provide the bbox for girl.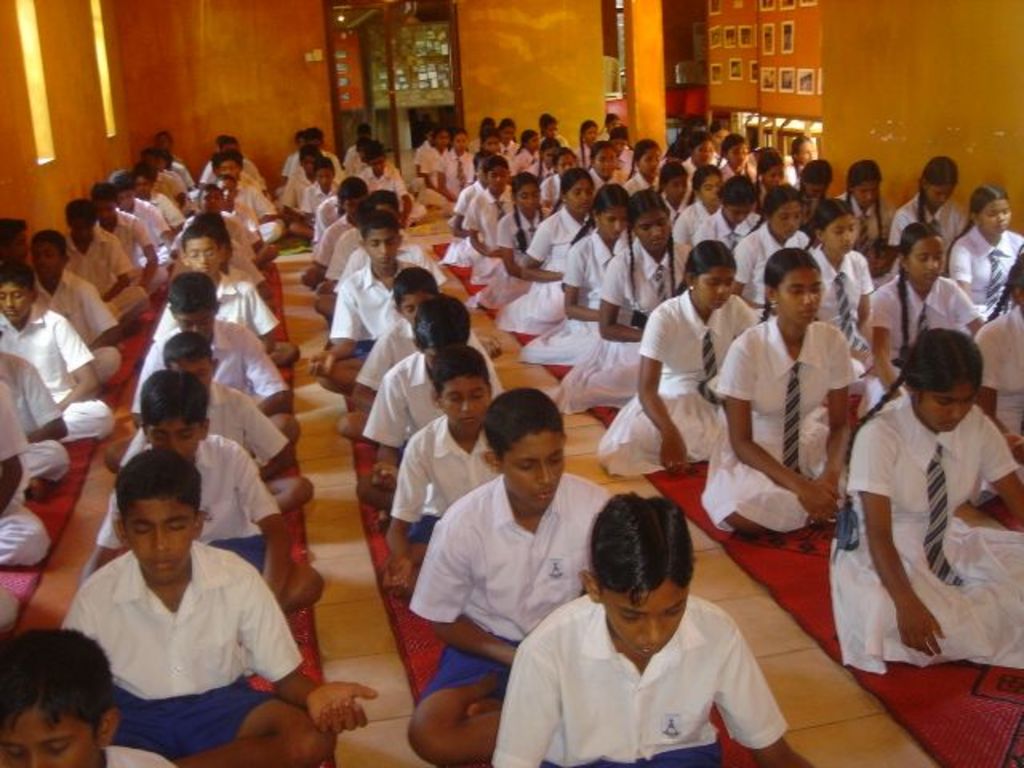
[left=589, top=240, right=763, bottom=478].
